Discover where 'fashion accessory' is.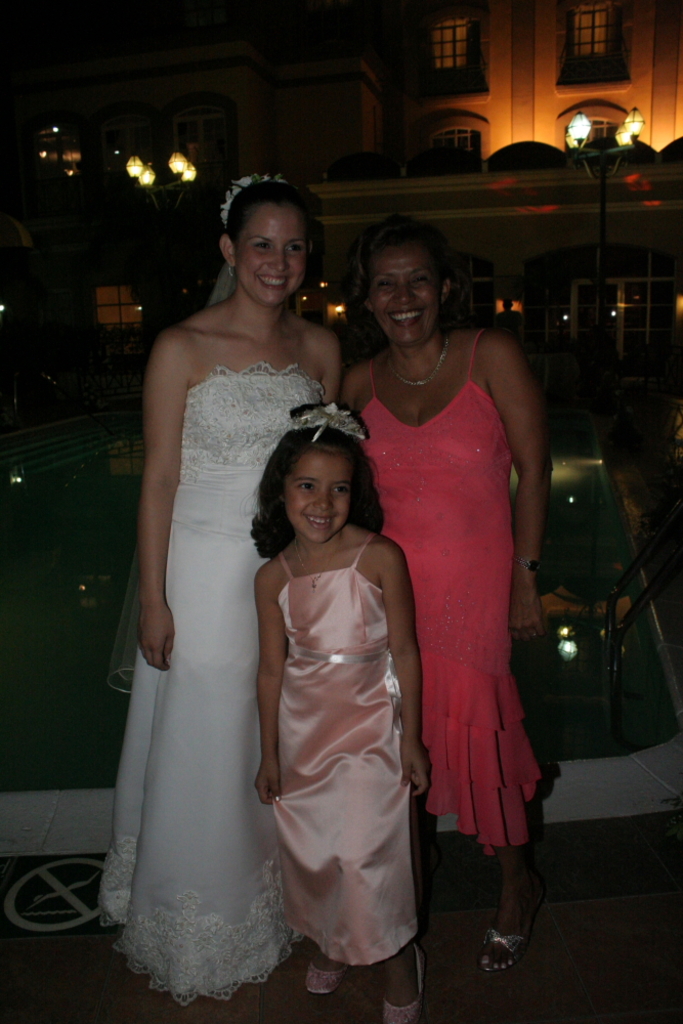
Discovered at 290:530:348:598.
